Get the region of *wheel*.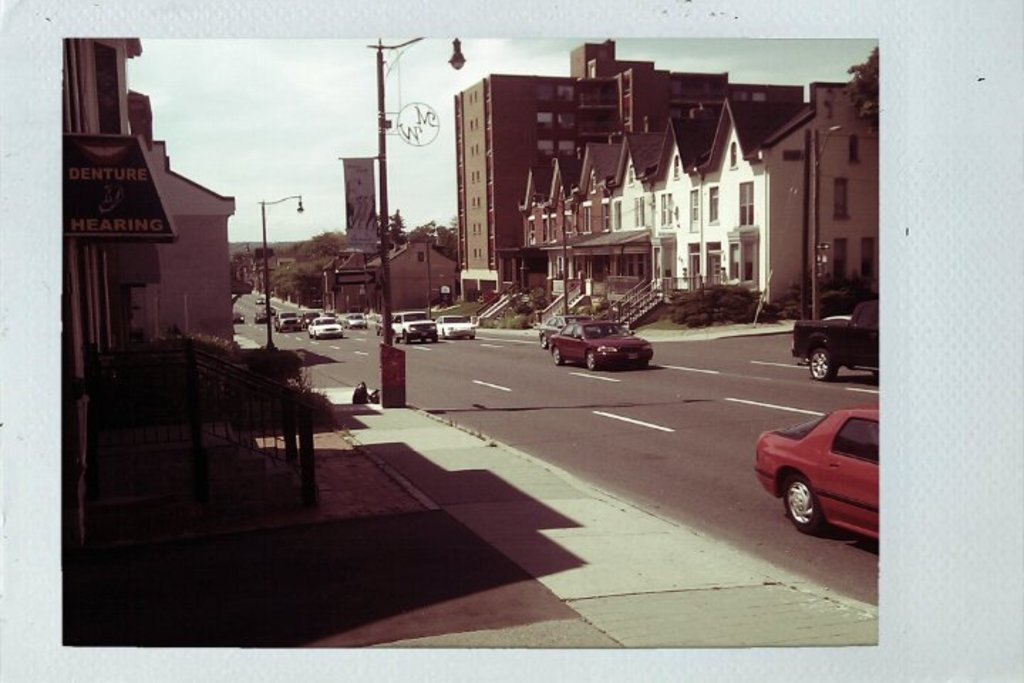
550,347,563,369.
